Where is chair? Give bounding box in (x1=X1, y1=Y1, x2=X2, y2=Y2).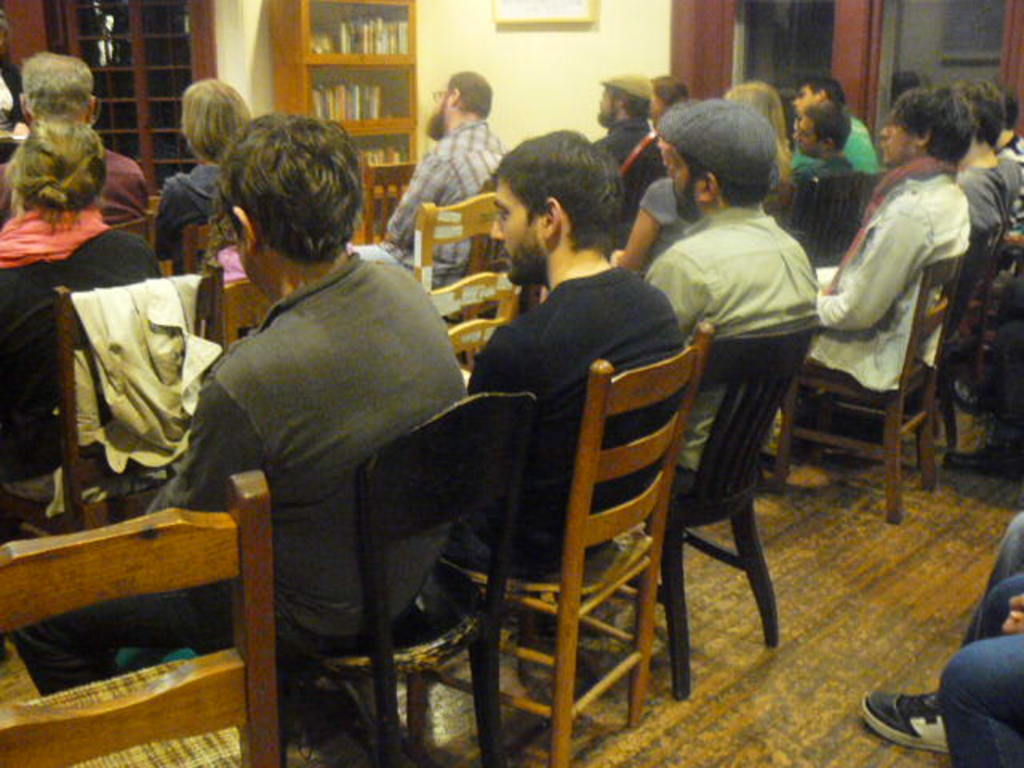
(x1=814, y1=221, x2=1006, y2=438).
